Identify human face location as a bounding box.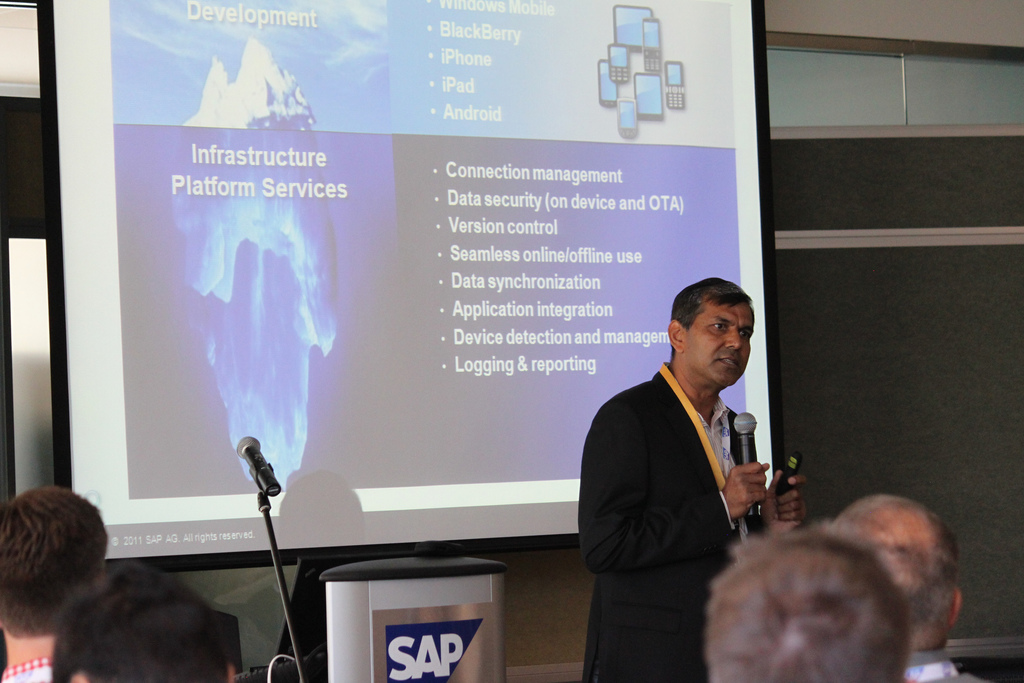
box=[684, 304, 756, 391].
